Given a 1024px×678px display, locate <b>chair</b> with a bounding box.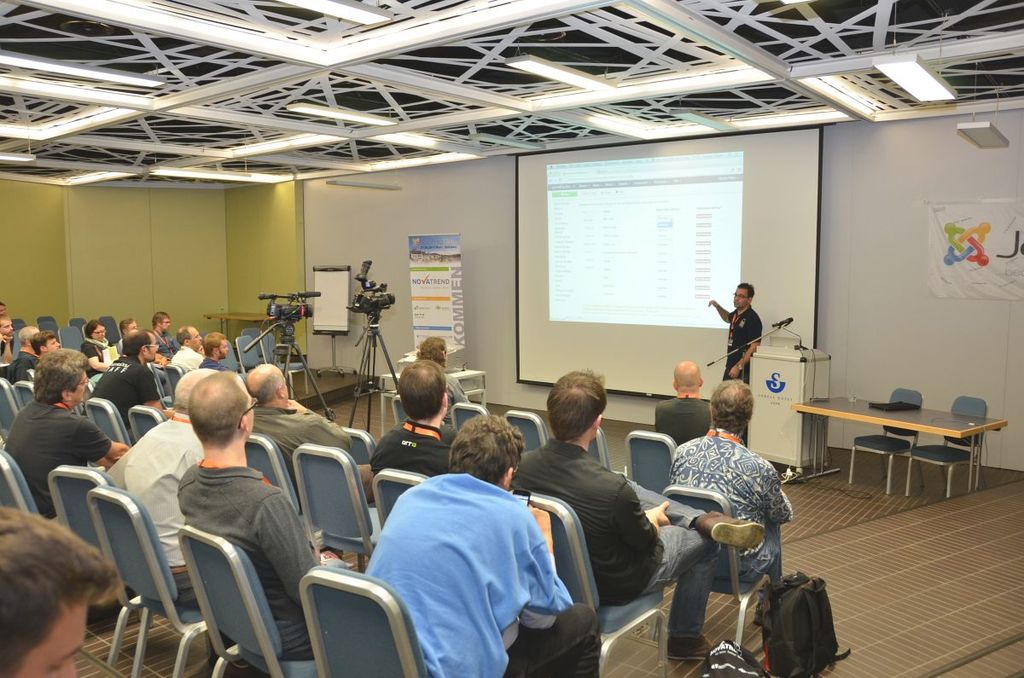
Located: left=367, top=471, right=431, bottom=529.
